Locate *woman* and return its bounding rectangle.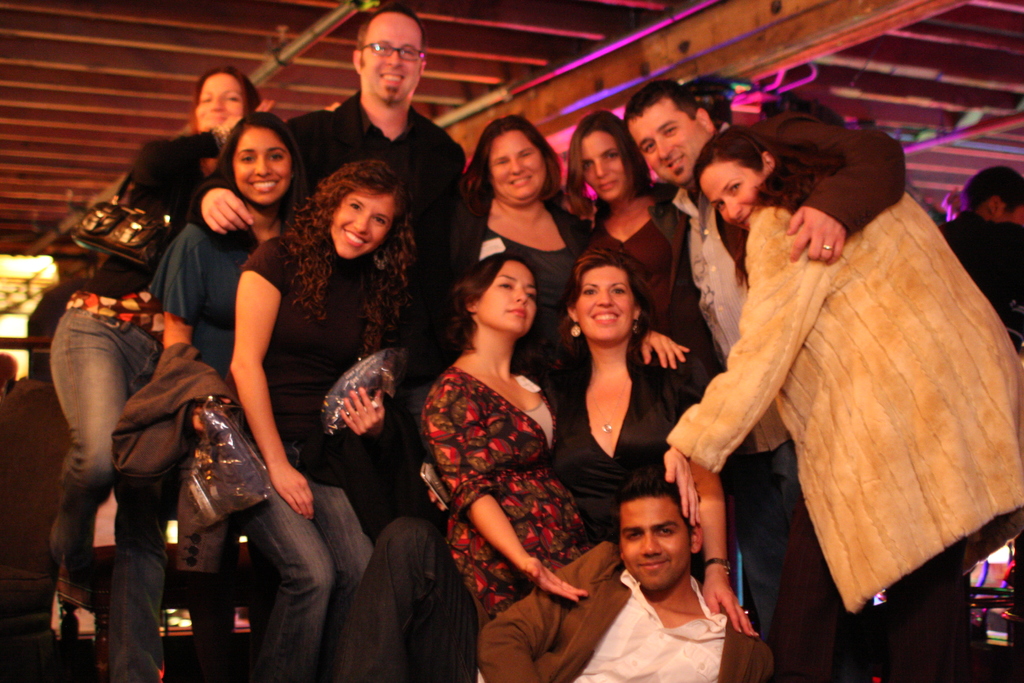
(203,159,422,682).
